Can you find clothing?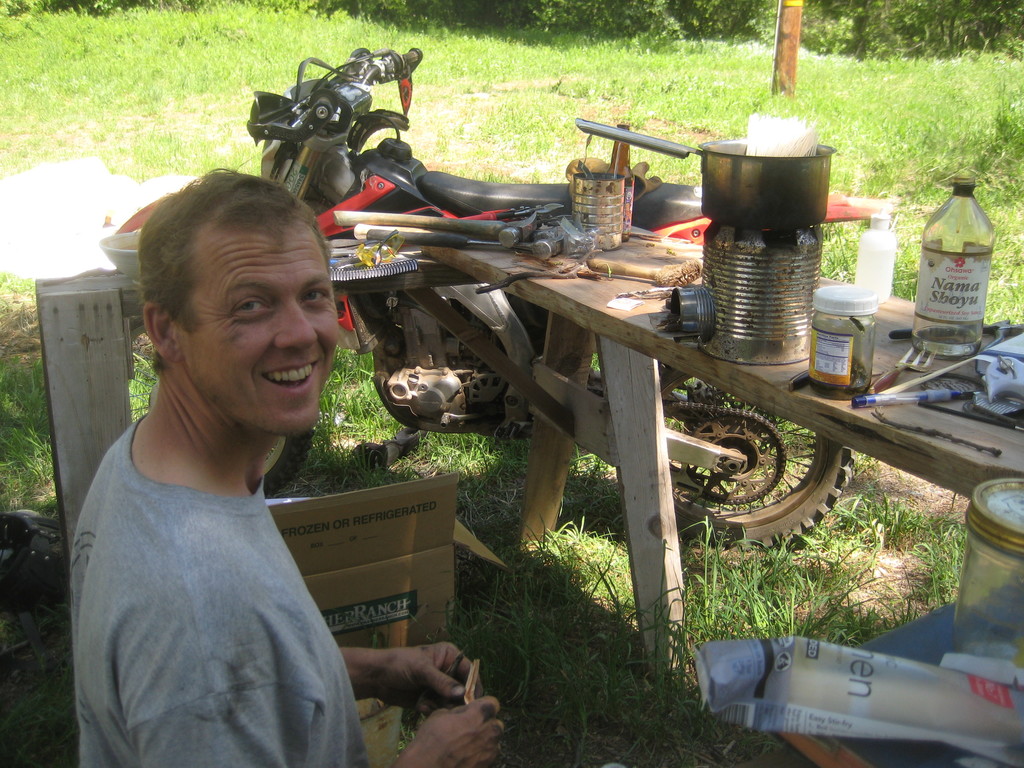
Yes, bounding box: left=63, top=327, right=380, bottom=764.
